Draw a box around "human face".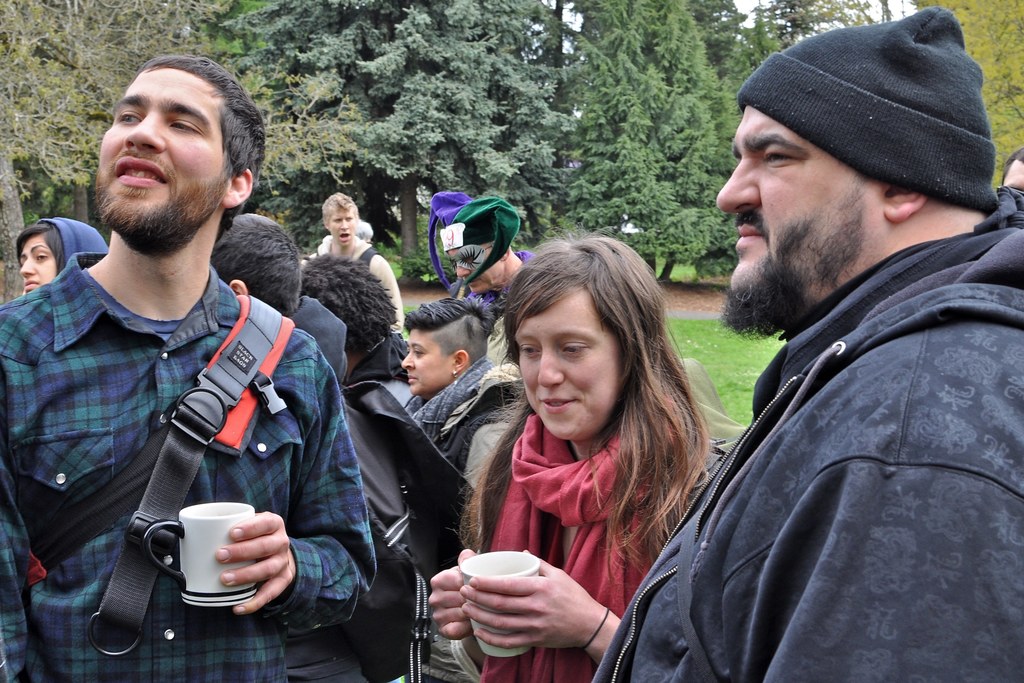
detection(516, 290, 644, 449).
